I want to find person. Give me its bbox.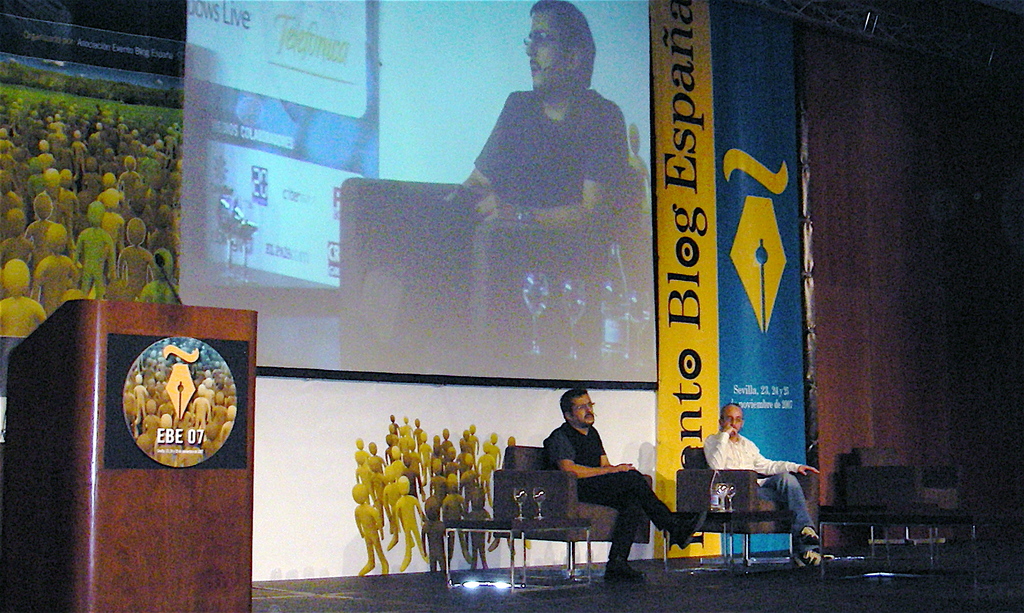
crop(707, 398, 838, 569).
